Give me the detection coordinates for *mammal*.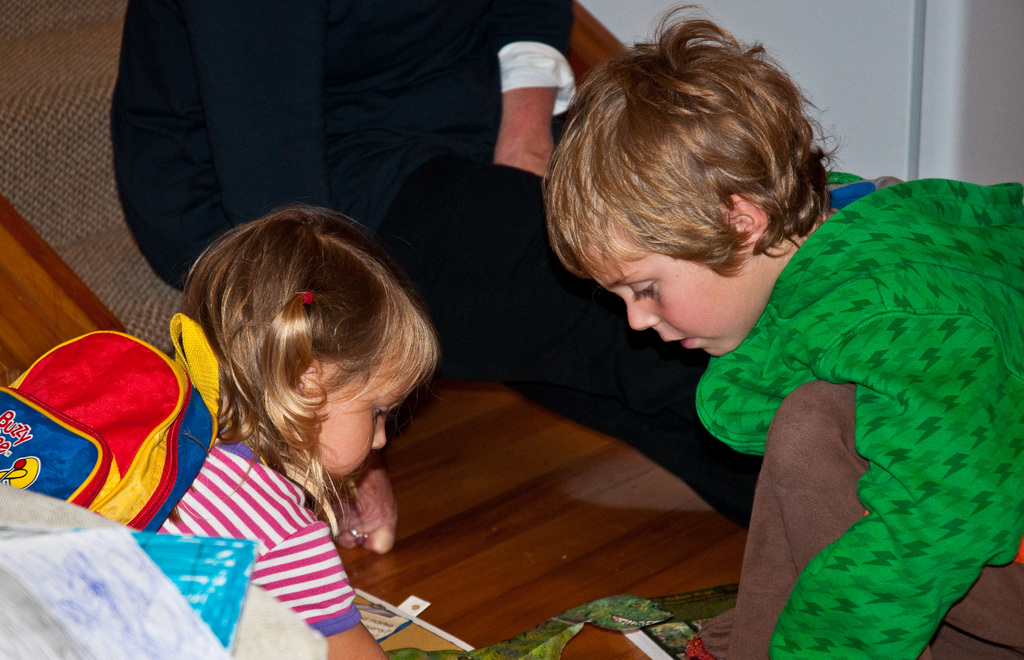
{"x1": 105, "y1": 0, "x2": 753, "y2": 531}.
